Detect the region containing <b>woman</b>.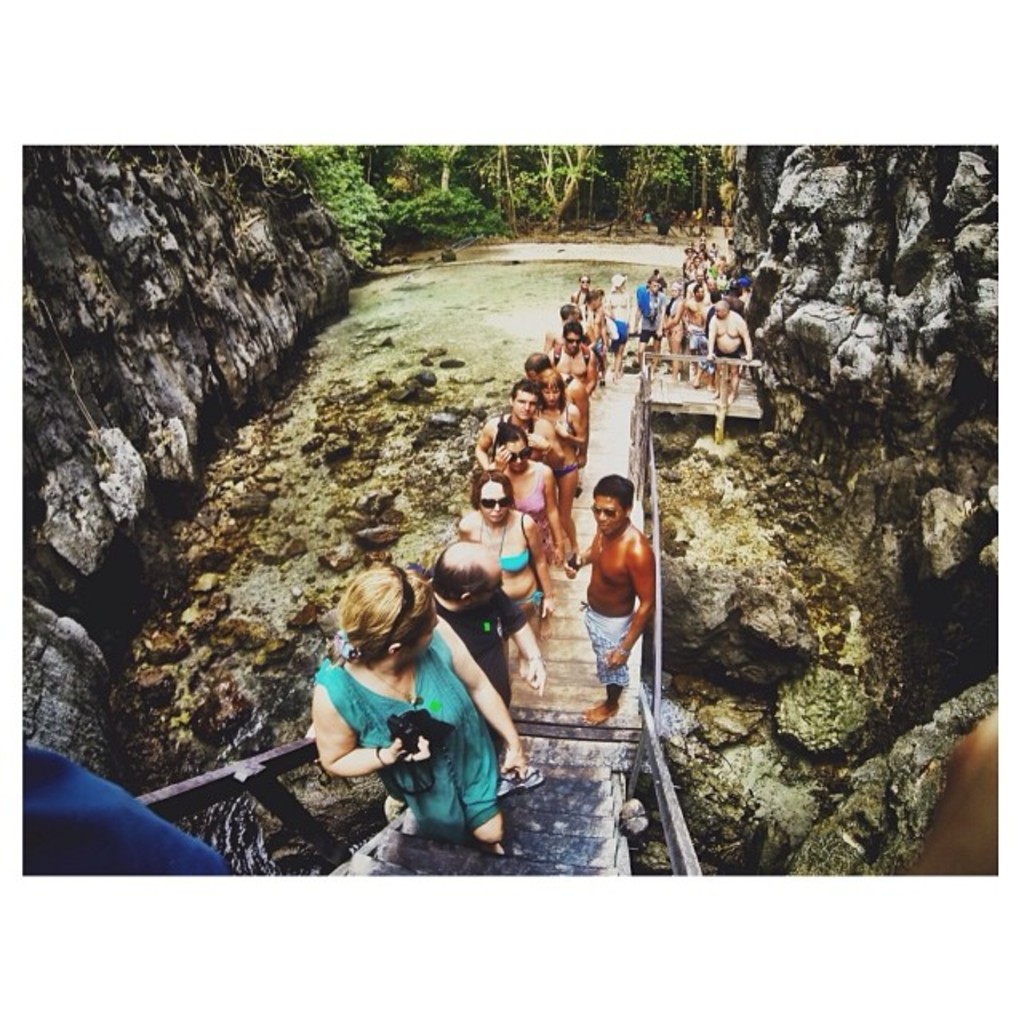
[left=344, top=550, right=522, bottom=880].
